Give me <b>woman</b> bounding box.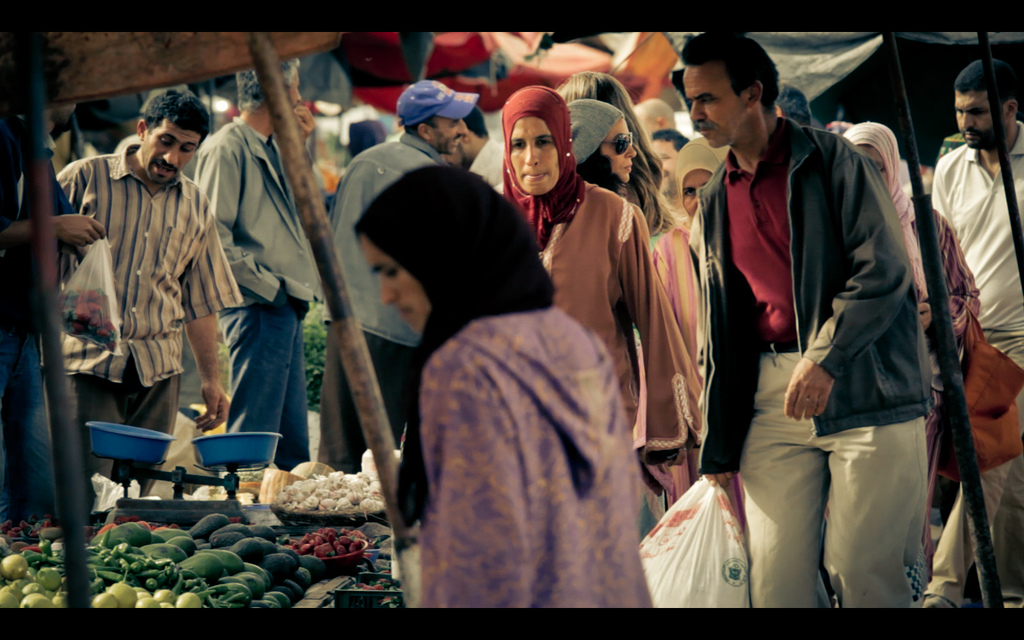
crop(831, 122, 977, 576).
